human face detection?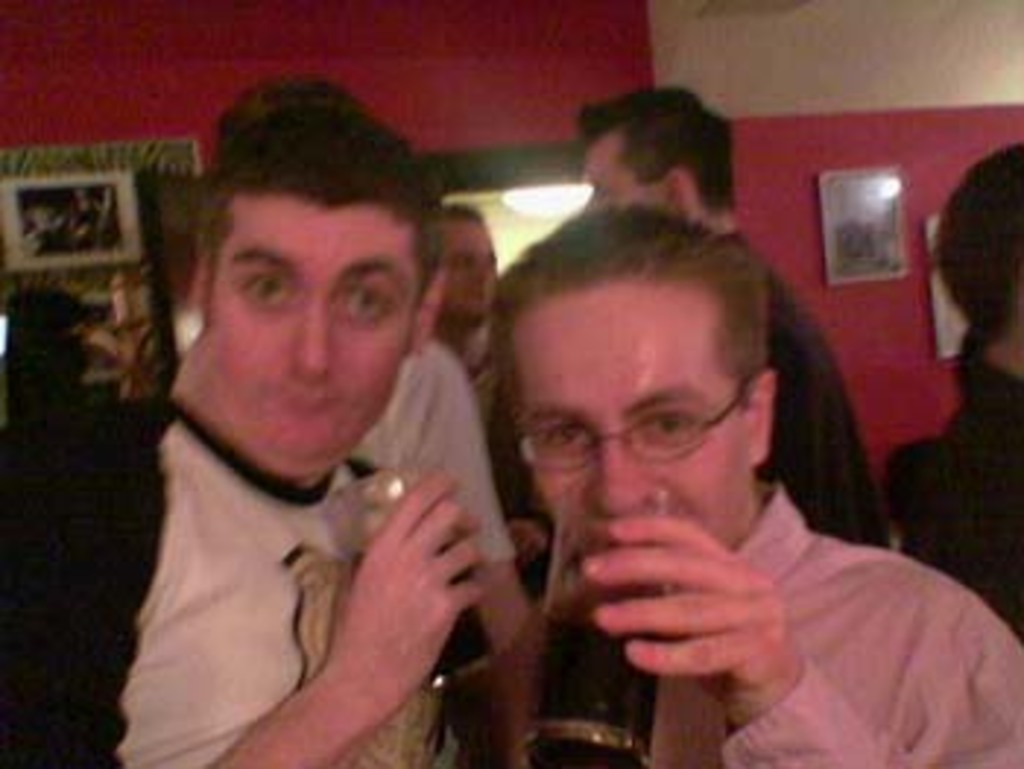
bbox=[436, 222, 503, 319]
